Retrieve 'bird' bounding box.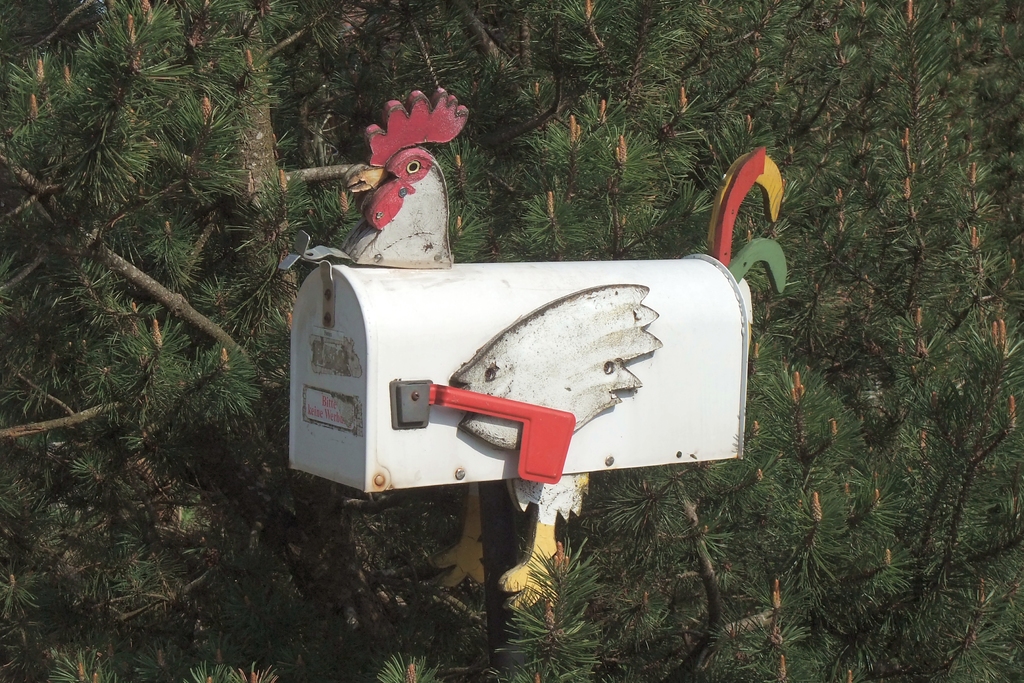
Bounding box: [left=340, top=85, right=790, bottom=633].
